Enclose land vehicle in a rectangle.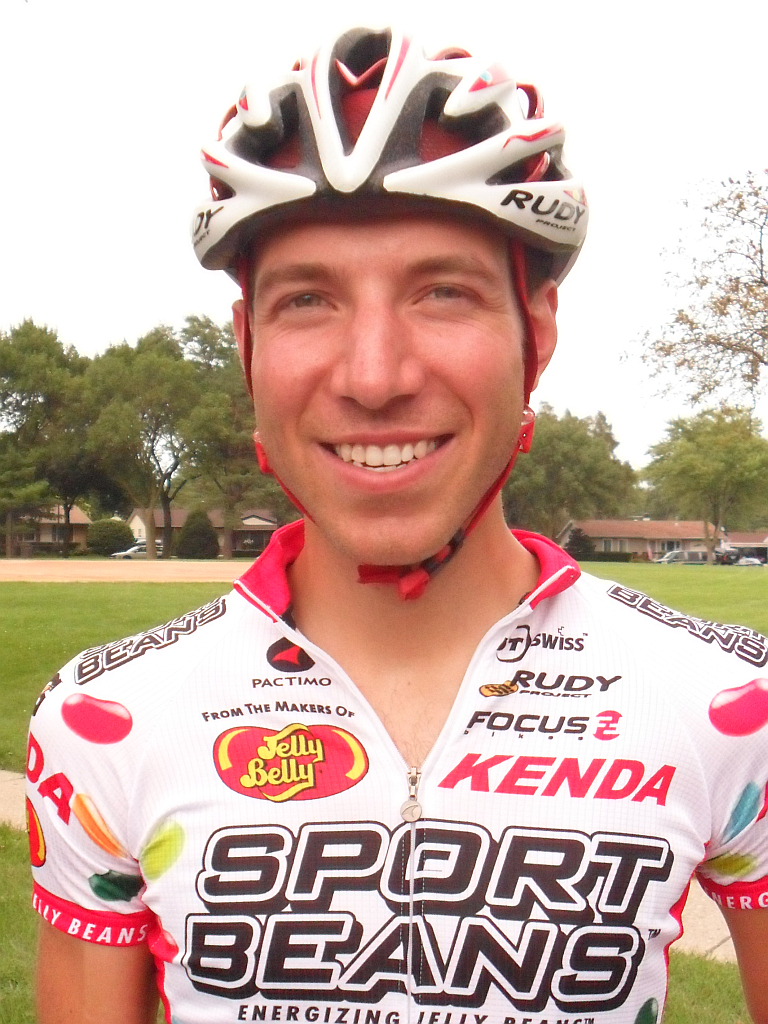
box(671, 519, 767, 584).
